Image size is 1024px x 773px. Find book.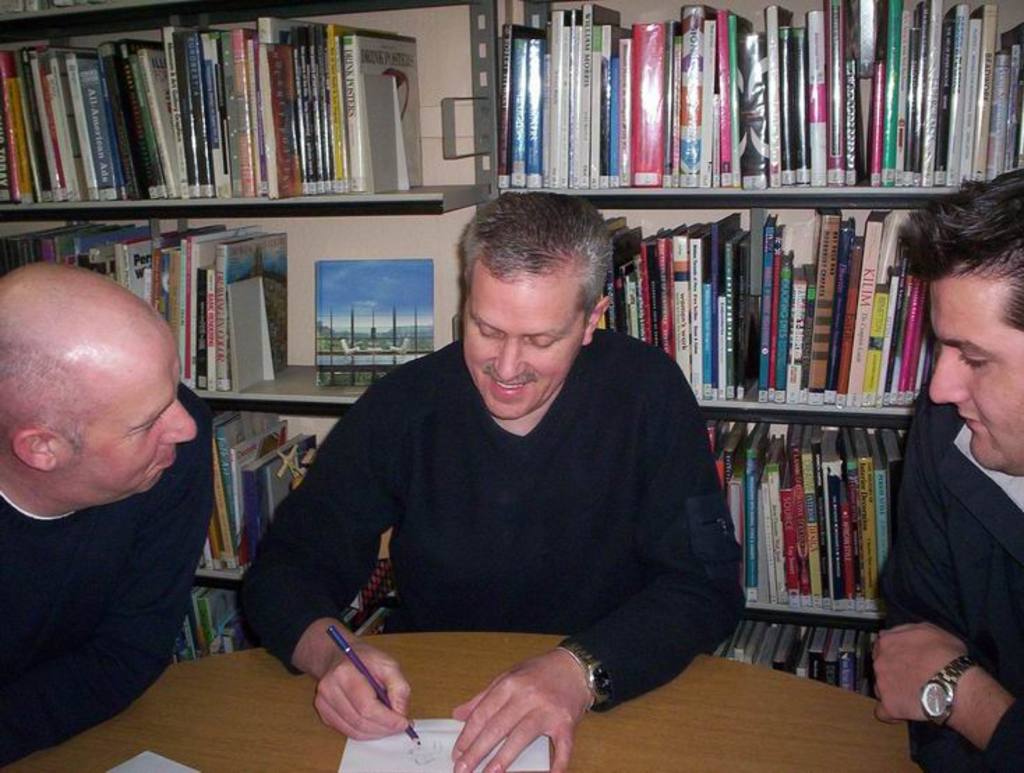
1010 45 1023 165.
